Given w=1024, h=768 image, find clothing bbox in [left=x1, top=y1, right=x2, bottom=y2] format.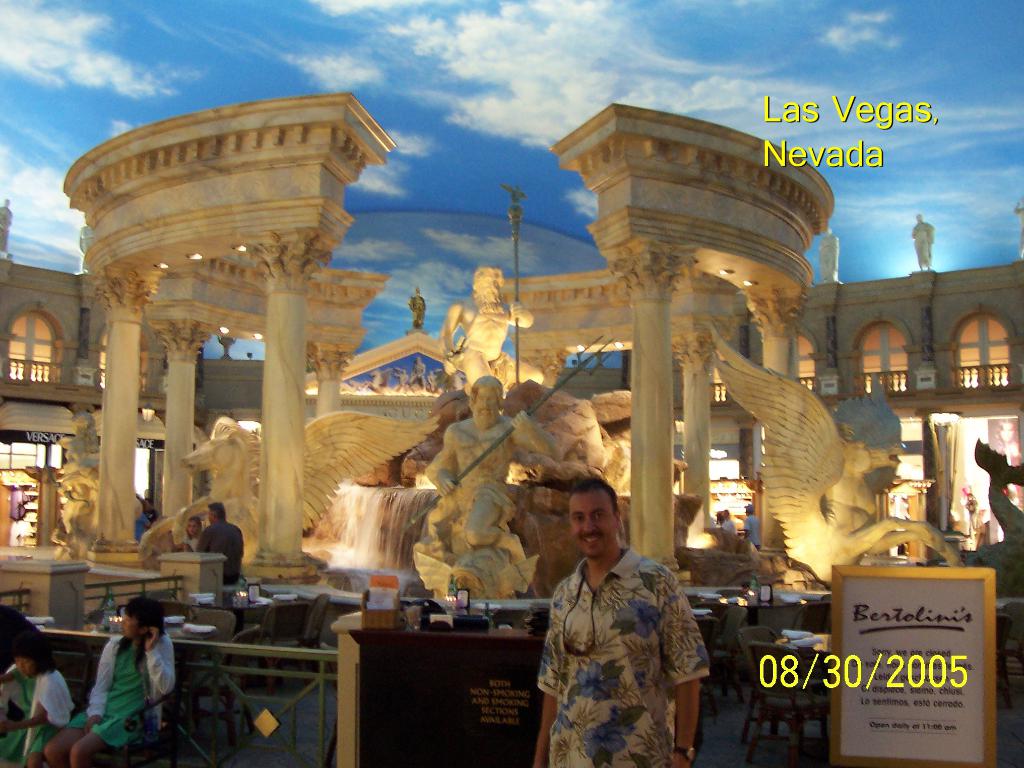
[left=715, top=518, right=732, bottom=531].
